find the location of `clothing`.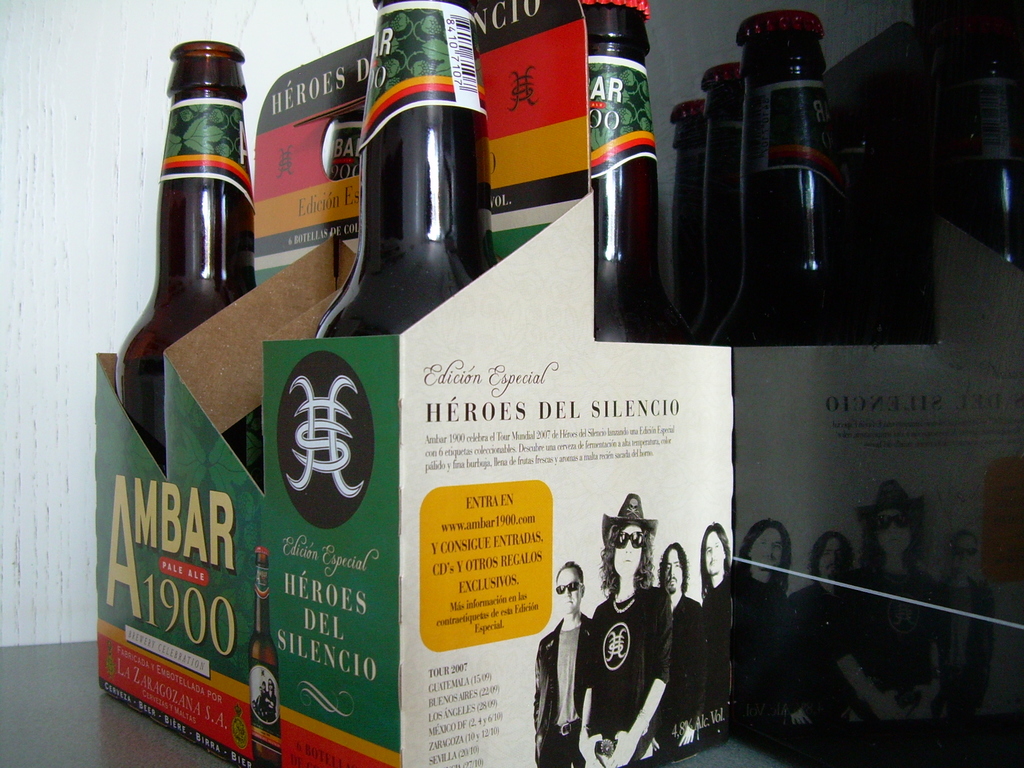
Location: detection(662, 593, 705, 755).
